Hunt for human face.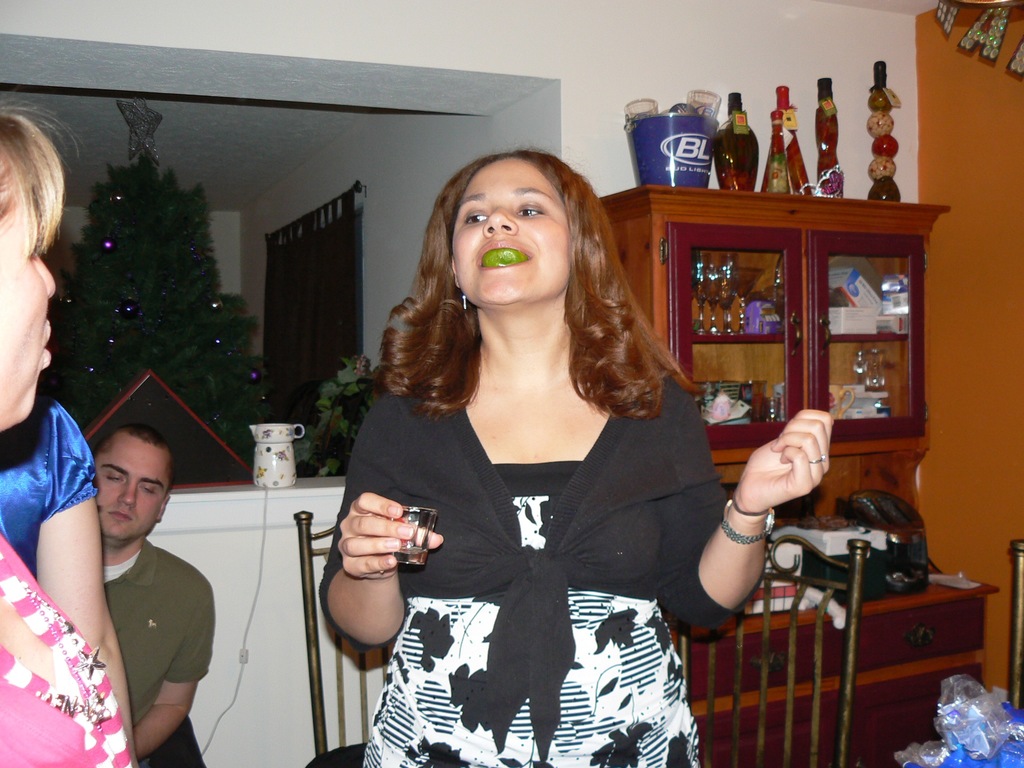
Hunted down at <region>93, 447, 168, 541</region>.
